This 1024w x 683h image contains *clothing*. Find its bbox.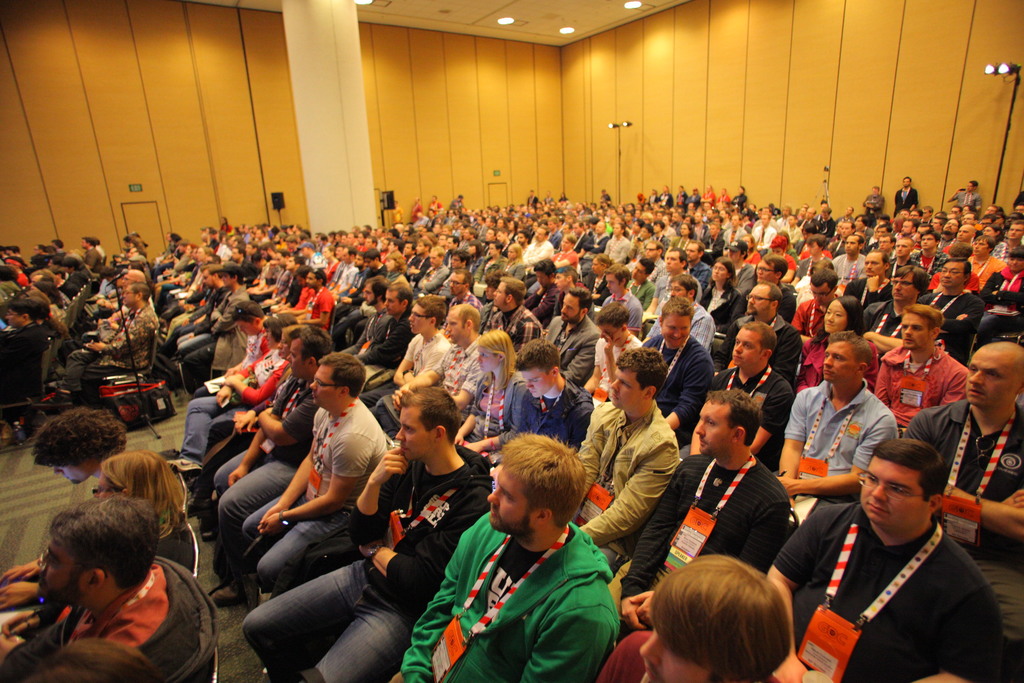
box=[902, 399, 1023, 662].
